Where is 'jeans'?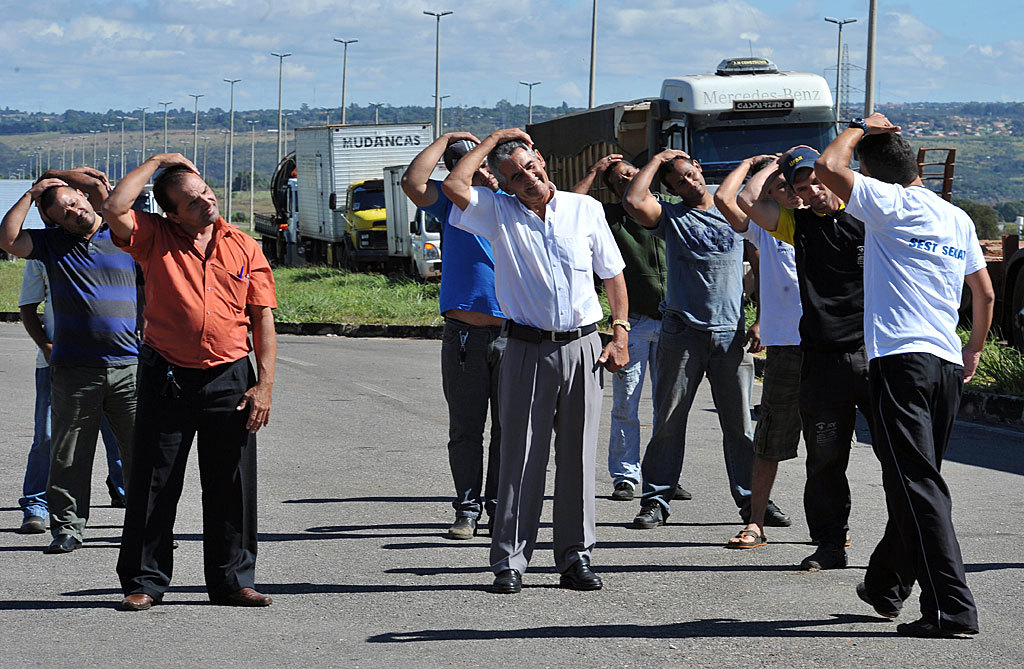
x1=622 y1=332 x2=755 y2=515.
